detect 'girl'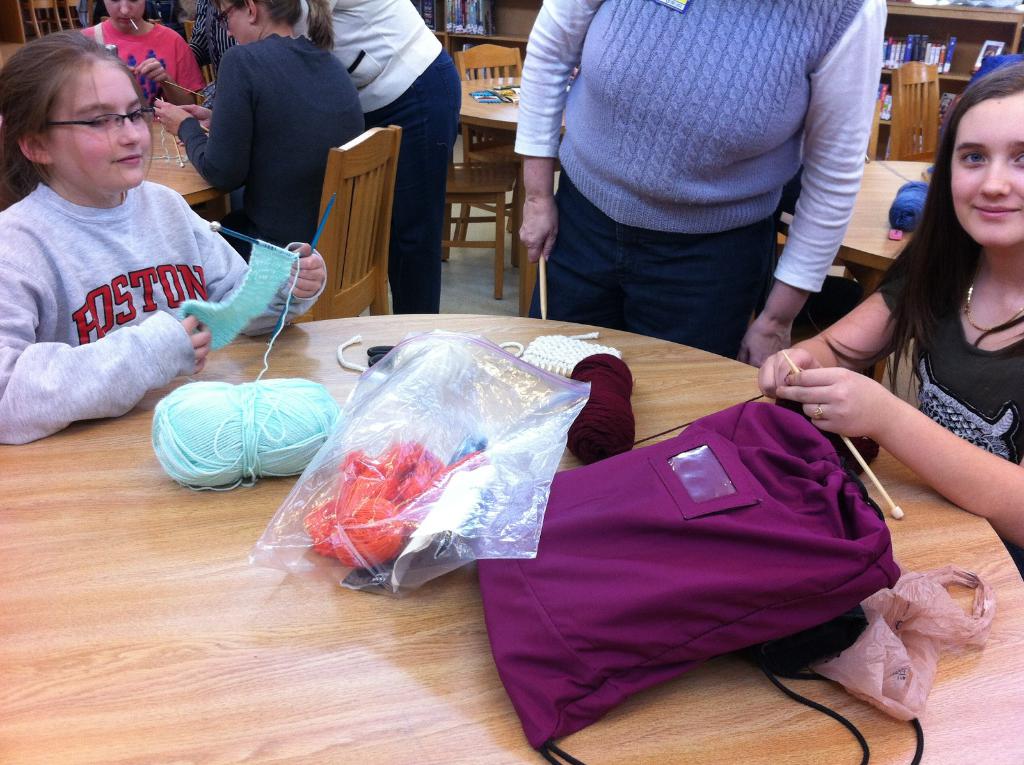
x1=752 y1=58 x2=1023 y2=549
